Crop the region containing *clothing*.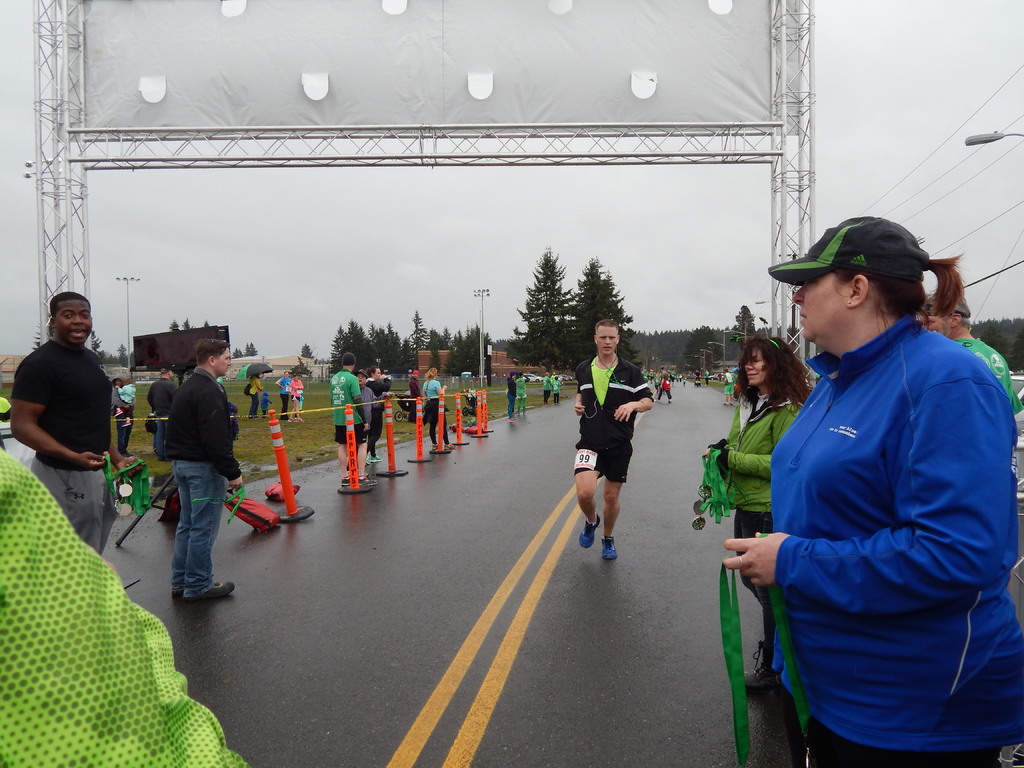
Crop region: {"left": 500, "top": 378, "right": 519, "bottom": 417}.
